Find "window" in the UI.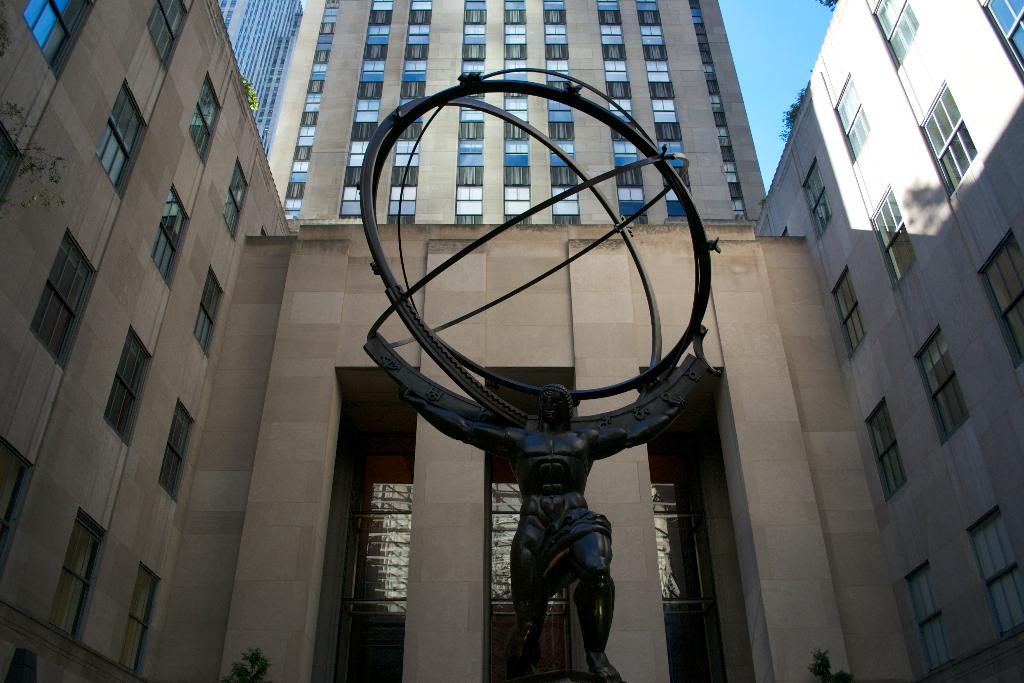
UI element at (868, 183, 918, 288).
